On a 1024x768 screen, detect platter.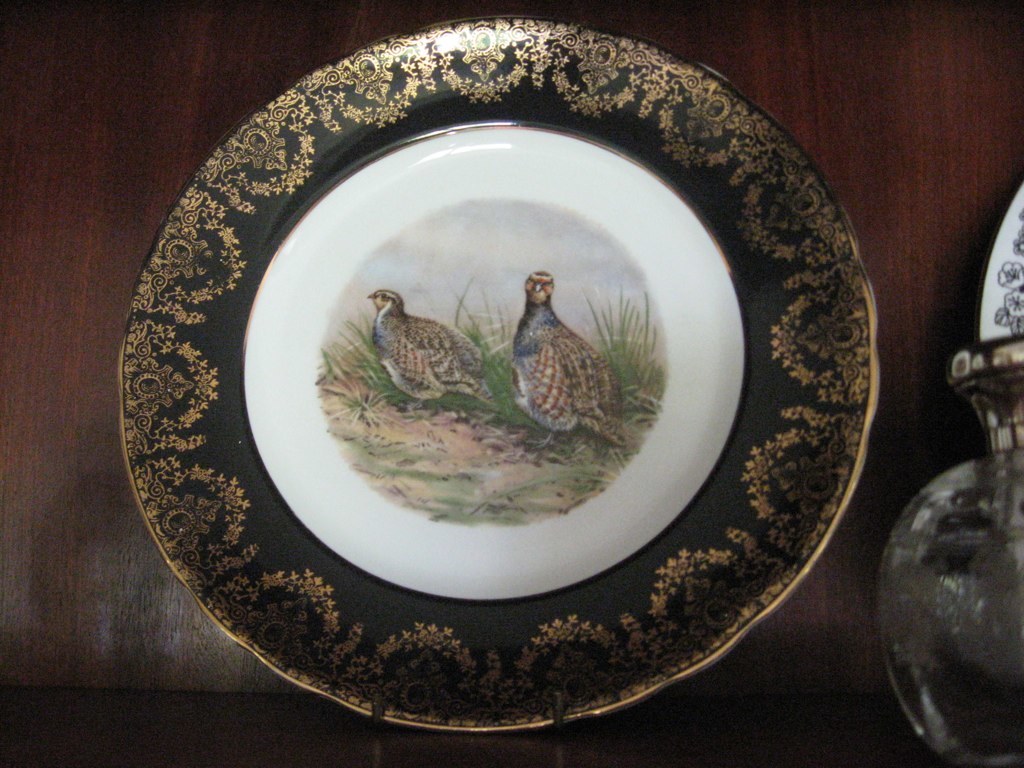
crop(118, 15, 884, 735).
